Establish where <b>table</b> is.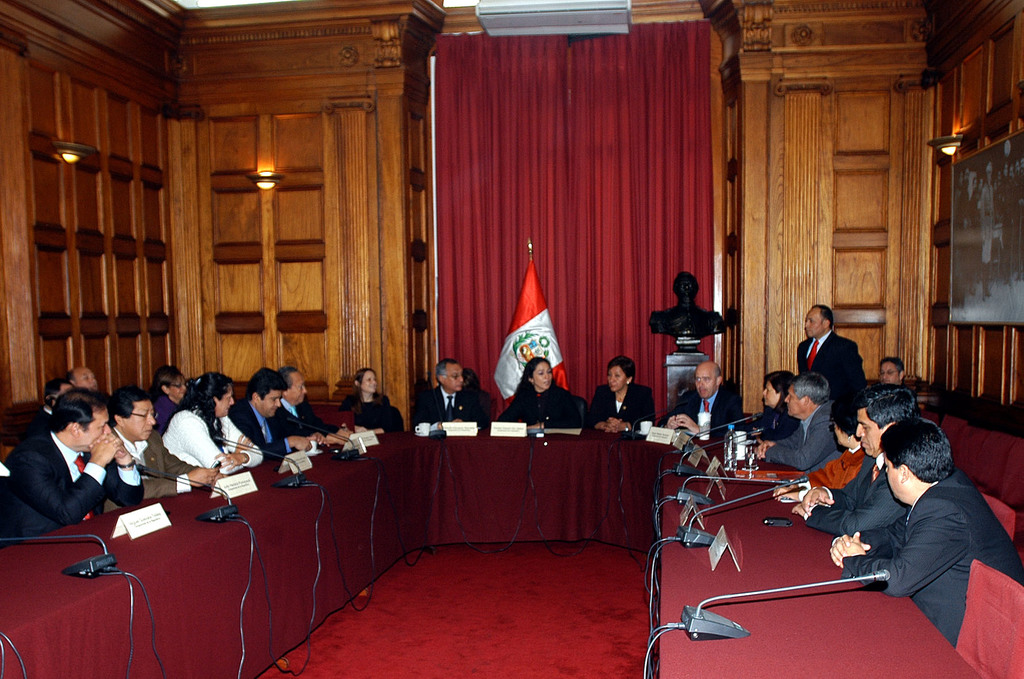
Established at crop(0, 429, 984, 678).
